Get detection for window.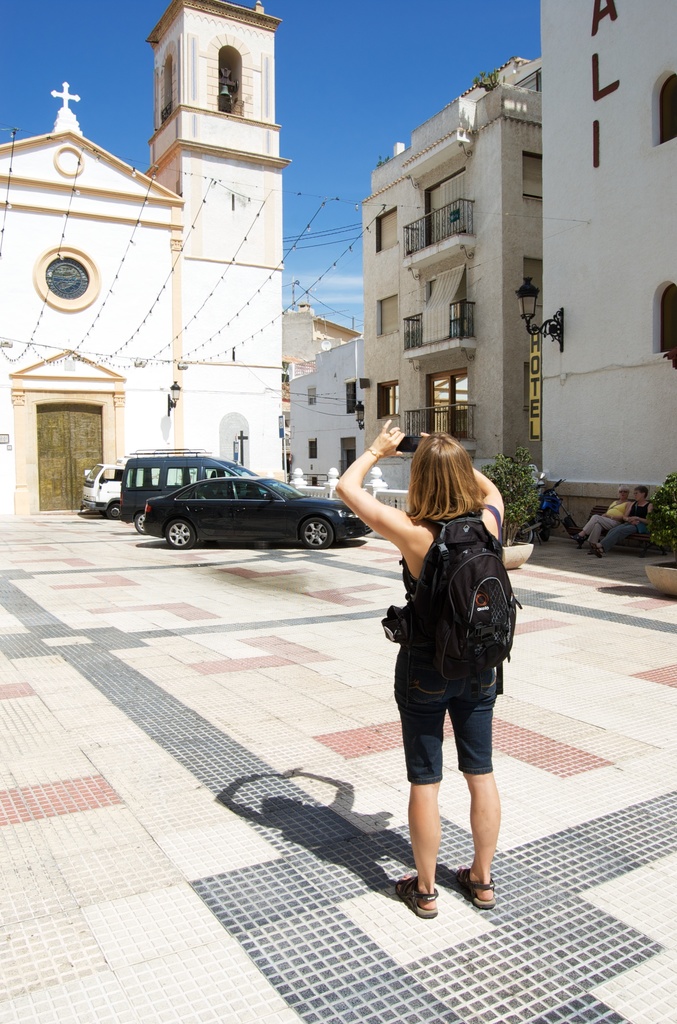
Detection: {"x1": 523, "y1": 156, "x2": 546, "y2": 200}.
